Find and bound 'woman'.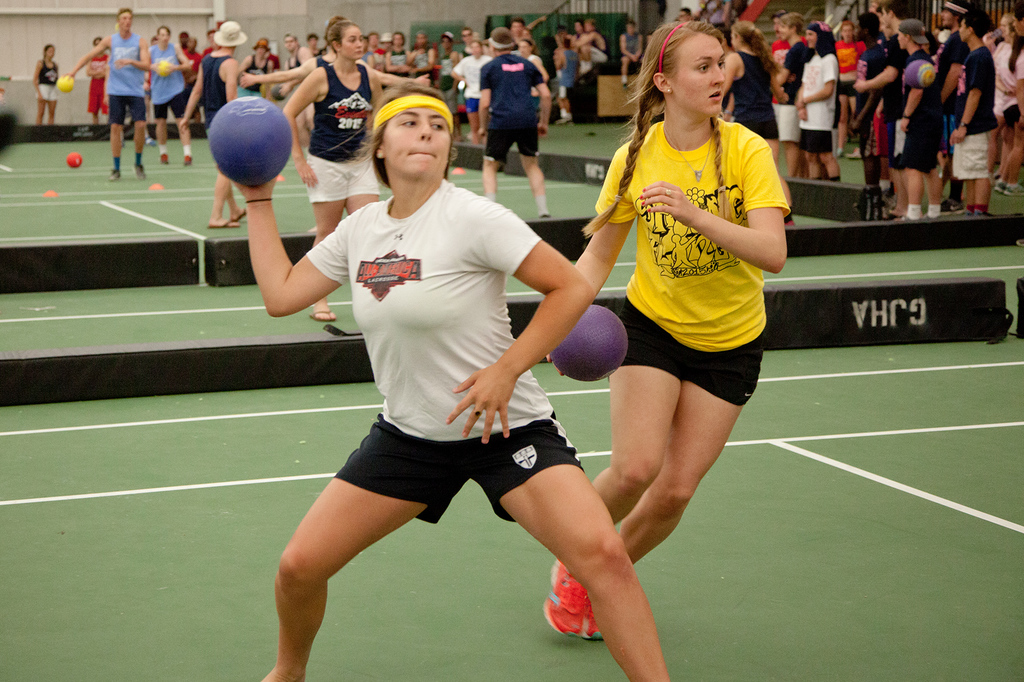
Bound: l=721, t=21, r=790, b=180.
